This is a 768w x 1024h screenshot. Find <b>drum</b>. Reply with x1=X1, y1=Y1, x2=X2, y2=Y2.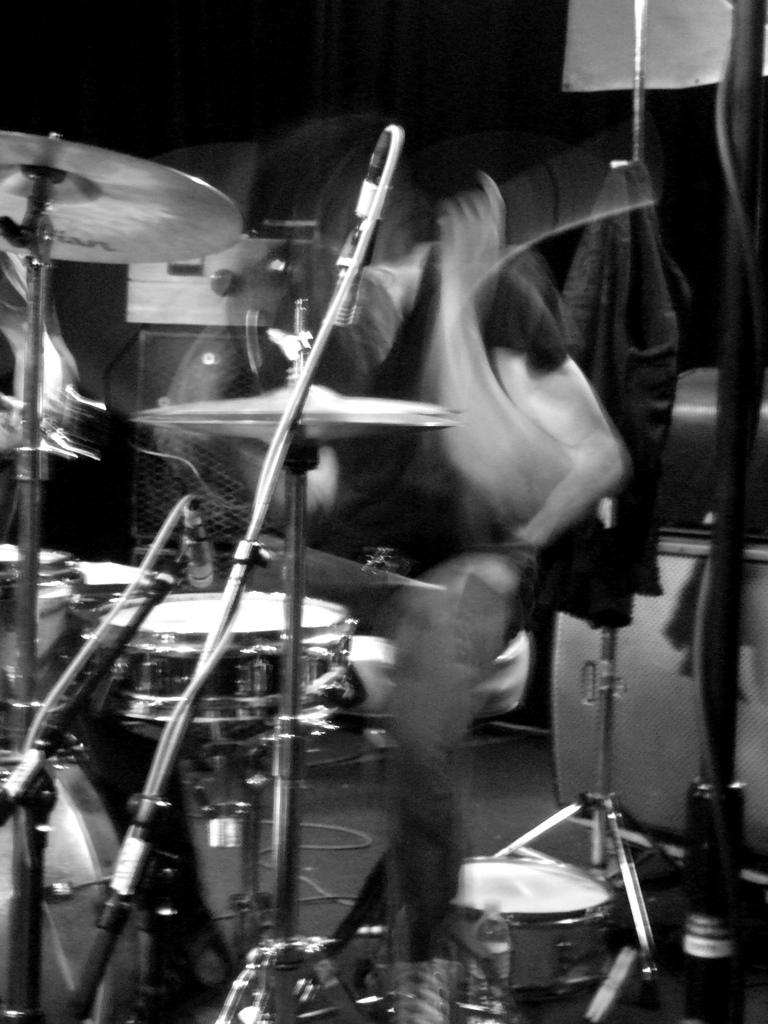
x1=75, y1=561, x2=171, y2=624.
